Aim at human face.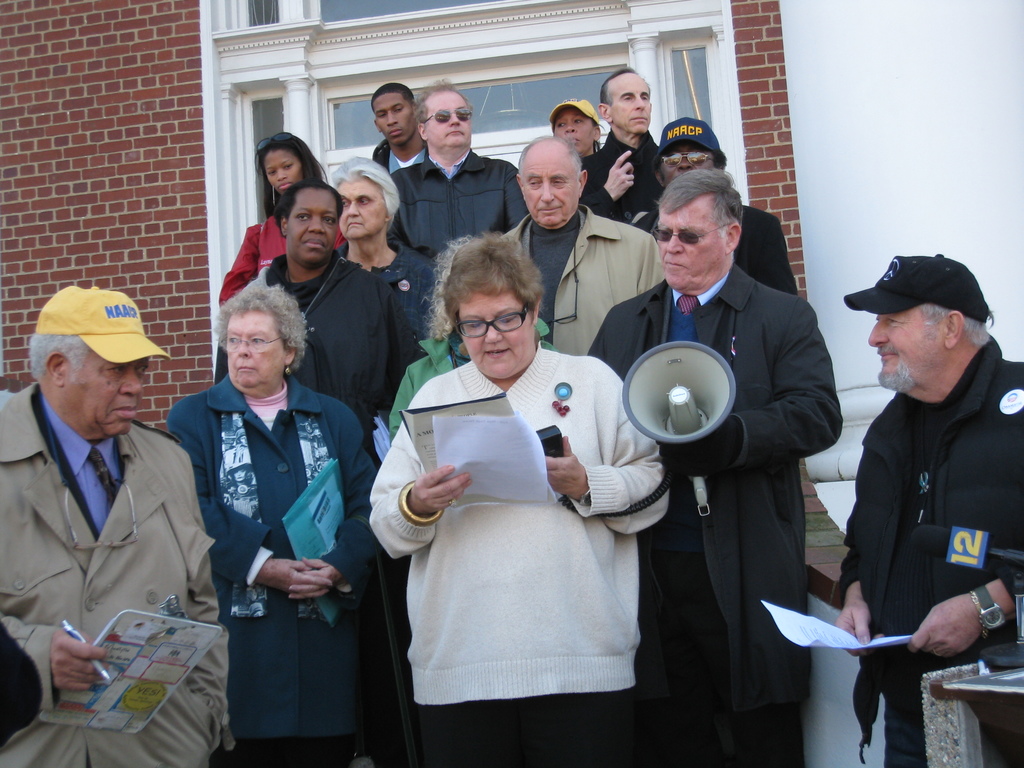
Aimed at (429,88,468,150).
